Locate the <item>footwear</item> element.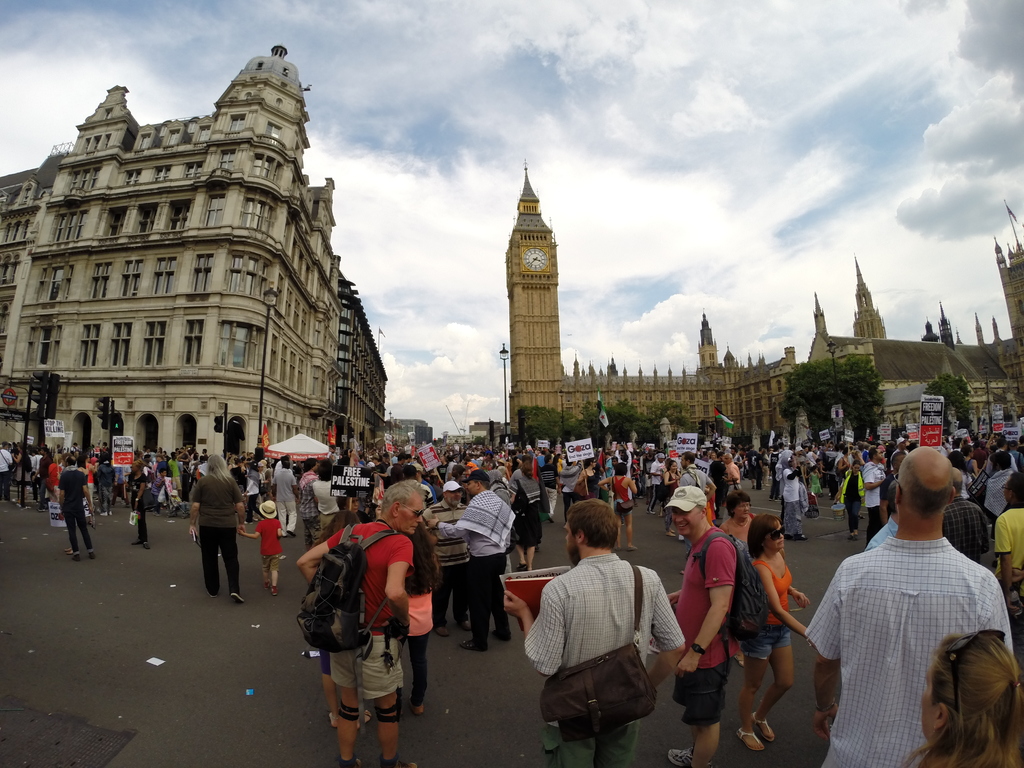
Element bbox: 796,538,808,541.
